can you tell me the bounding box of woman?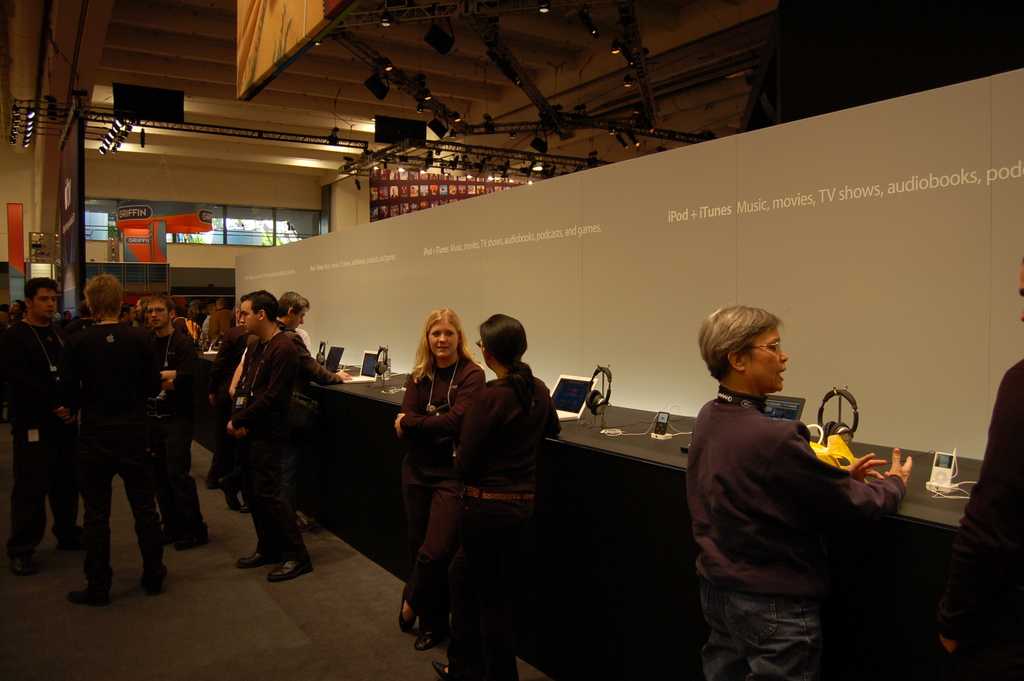
region(387, 299, 488, 646).
